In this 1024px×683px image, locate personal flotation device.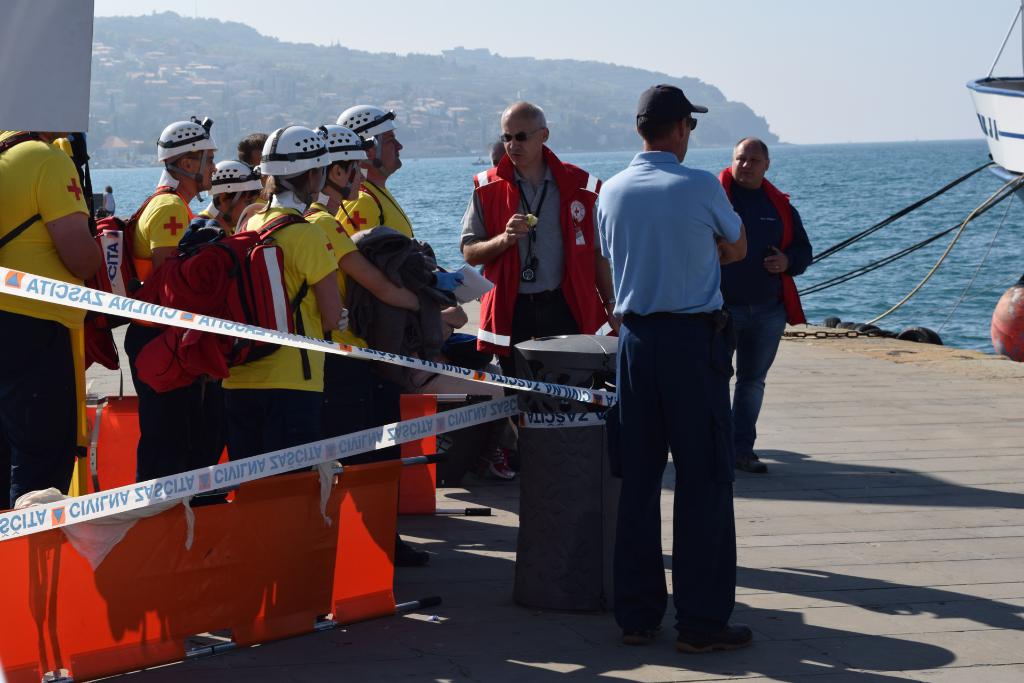
Bounding box: region(714, 176, 810, 330).
